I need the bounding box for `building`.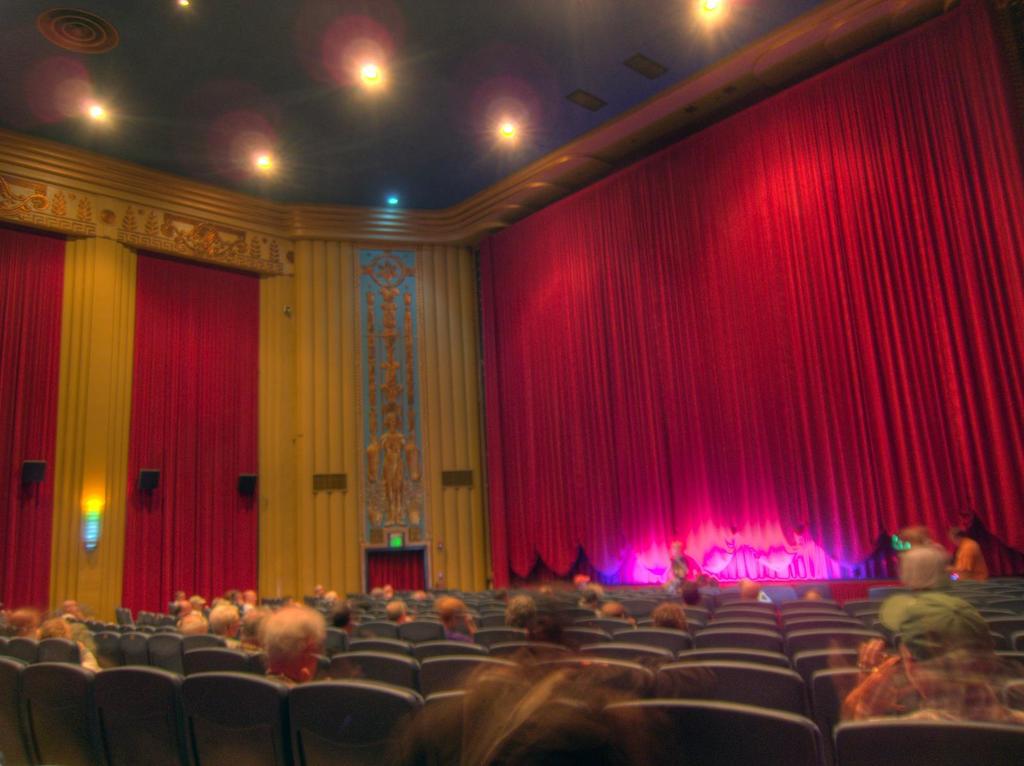
Here it is: [x1=0, y1=0, x2=1023, y2=765].
